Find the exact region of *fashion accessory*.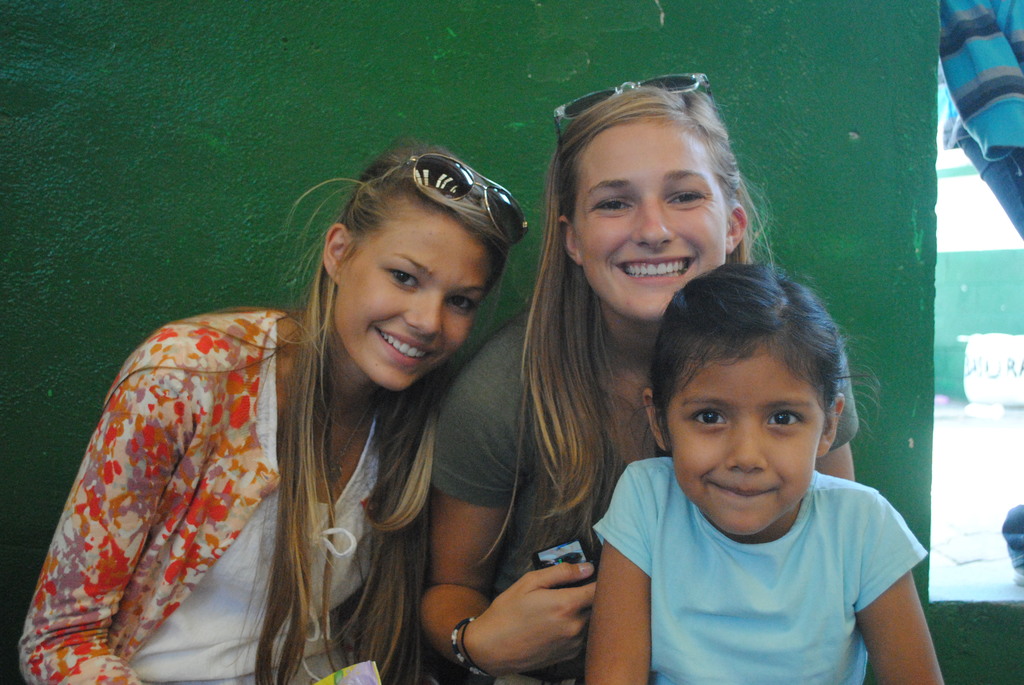
Exact region: [left=312, top=402, right=372, bottom=482].
